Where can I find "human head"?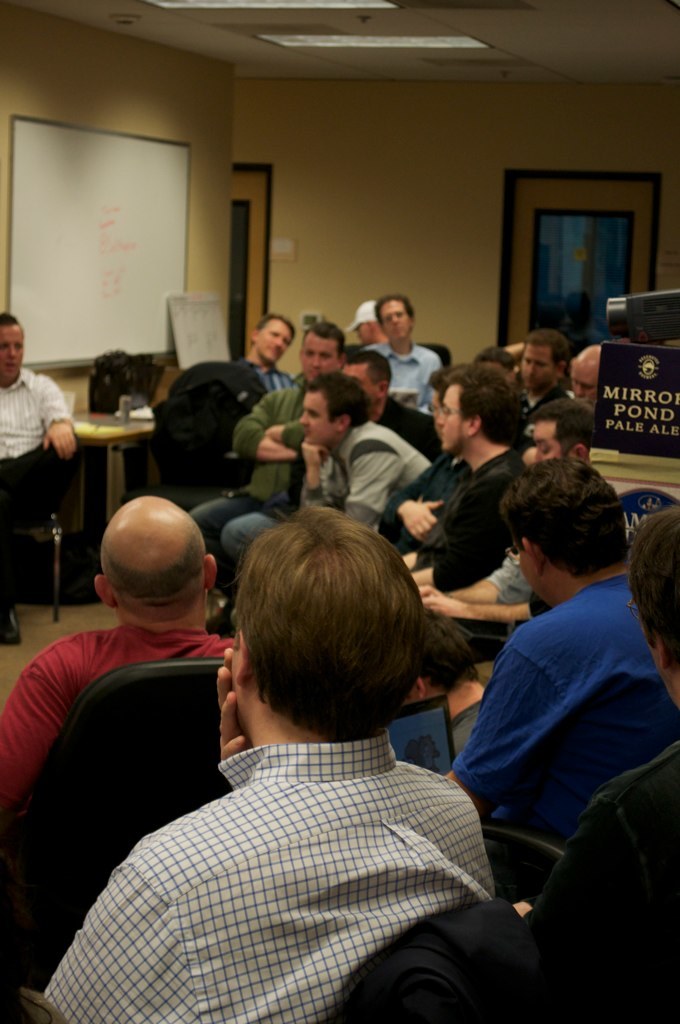
You can find it at region(517, 328, 565, 396).
